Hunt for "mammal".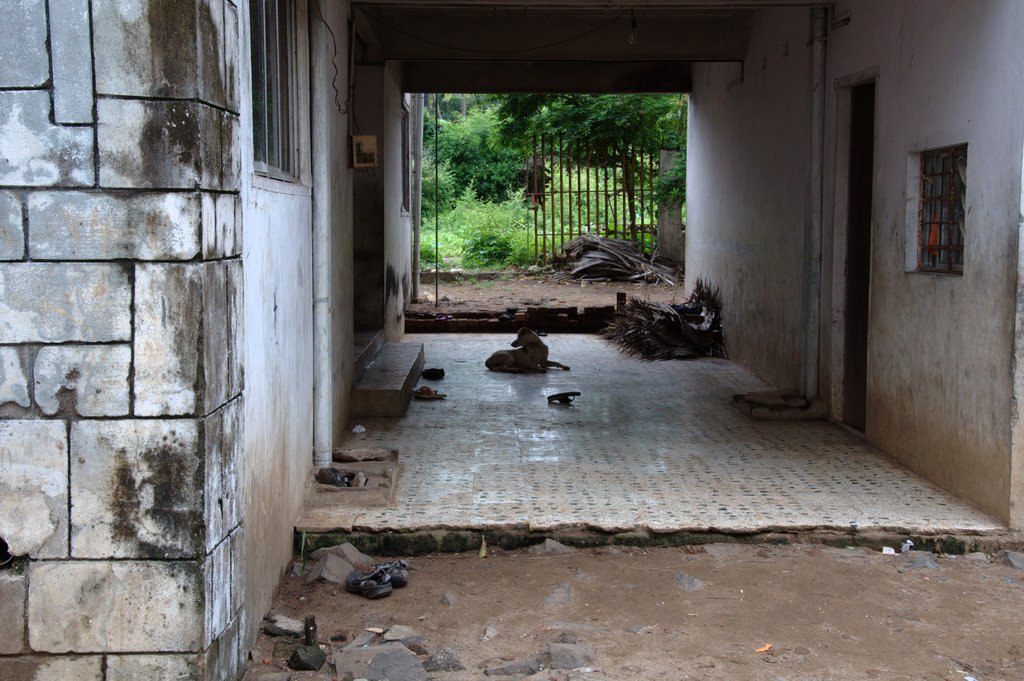
Hunted down at [487, 324, 571, 373].
